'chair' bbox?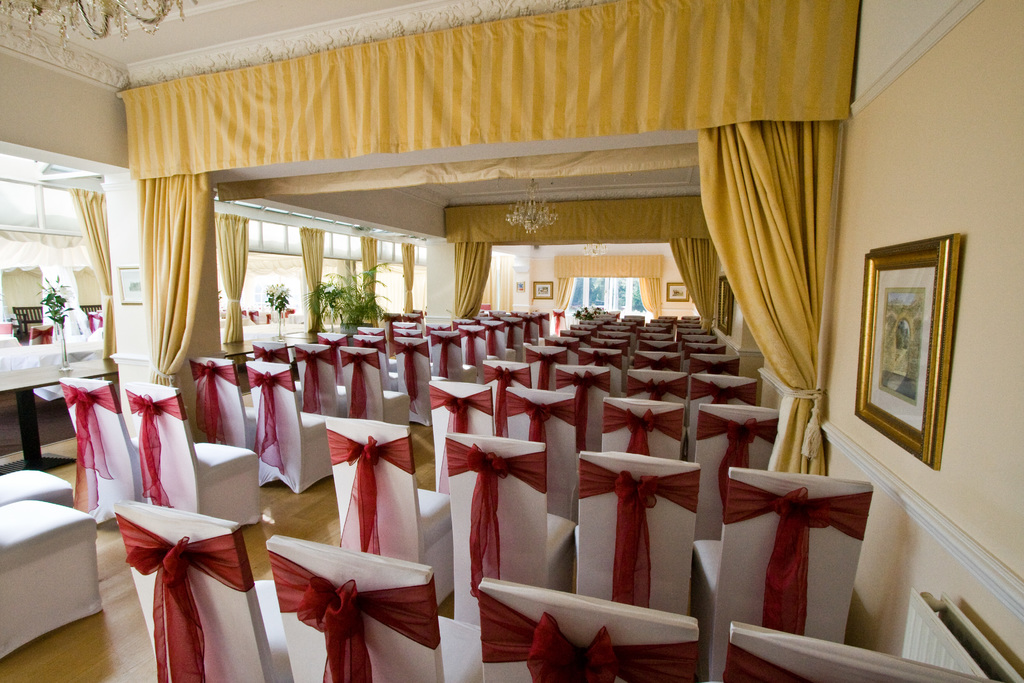
detection(88, 311, 104, 332)
